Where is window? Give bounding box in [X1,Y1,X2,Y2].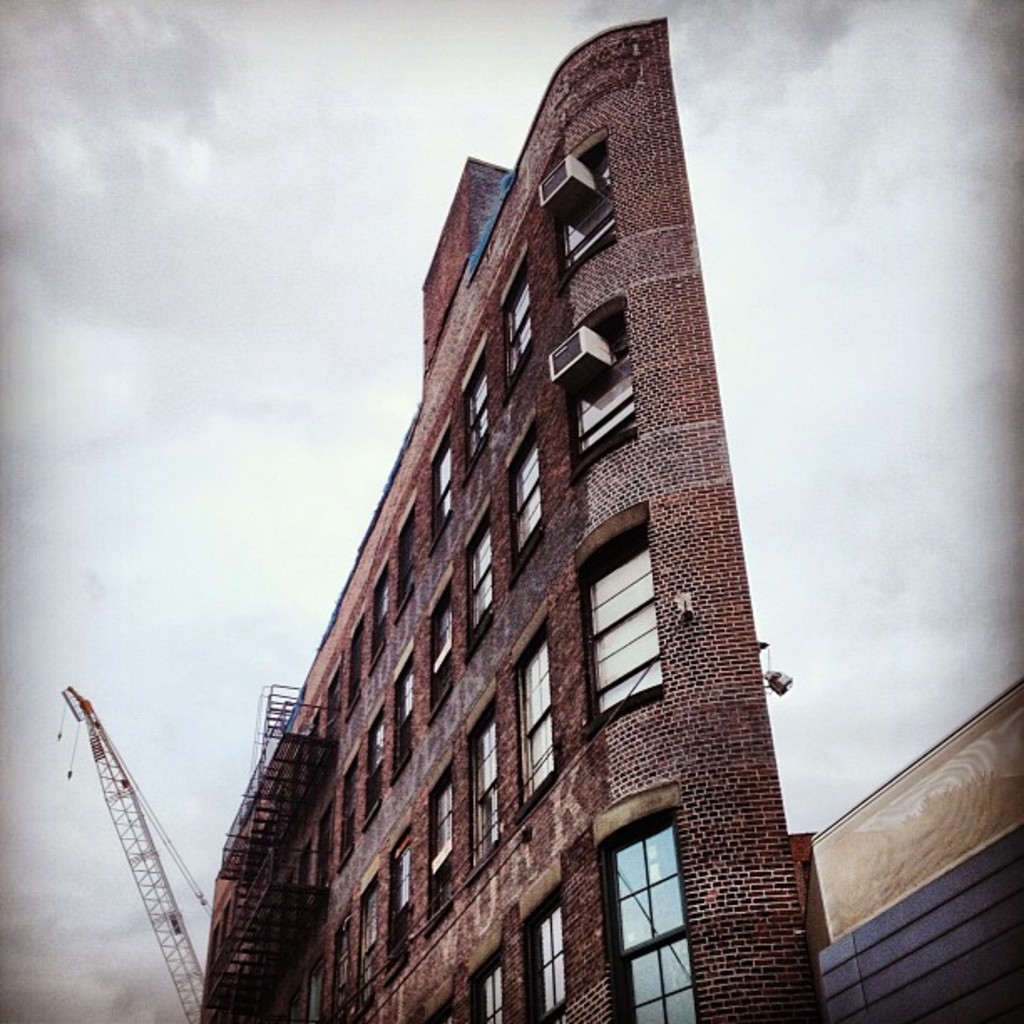
[351,873,380,1014].
